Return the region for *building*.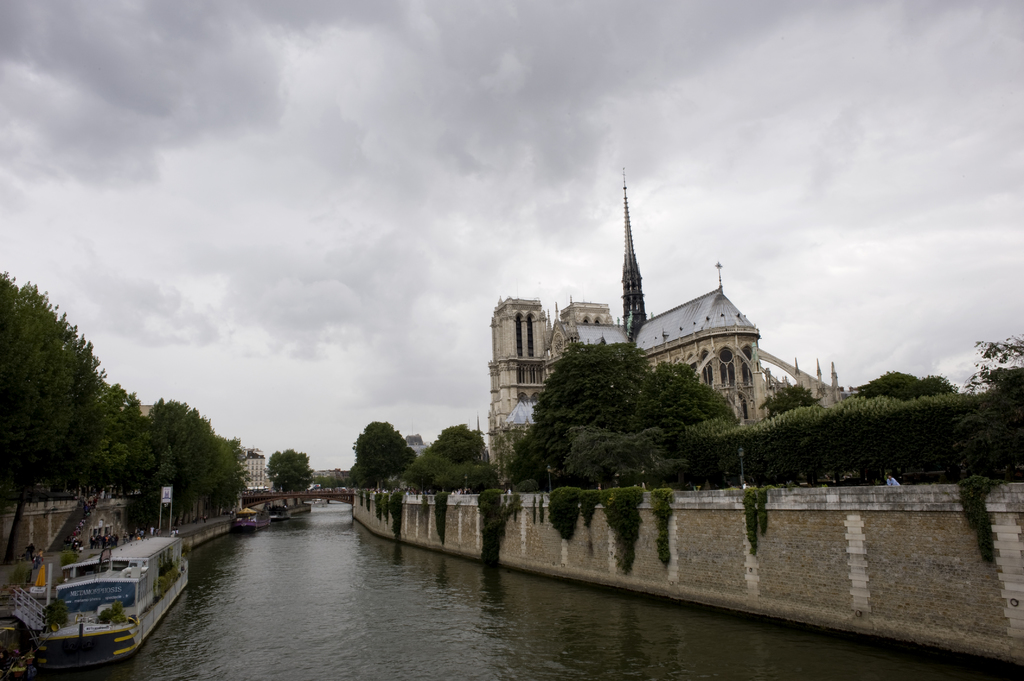
crop(487, 166, 863, 486).
